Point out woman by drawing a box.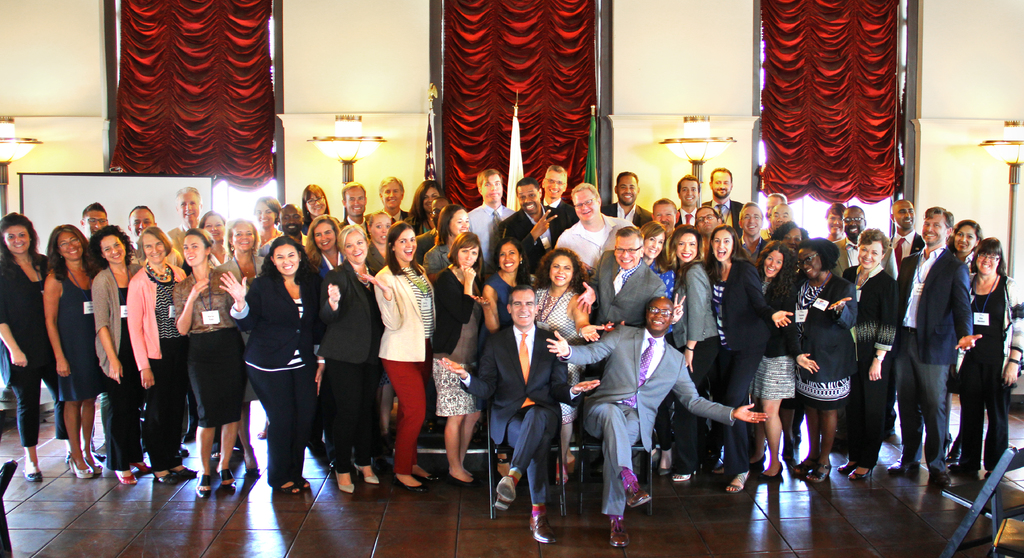
crop(428, 204, 475, 275).
